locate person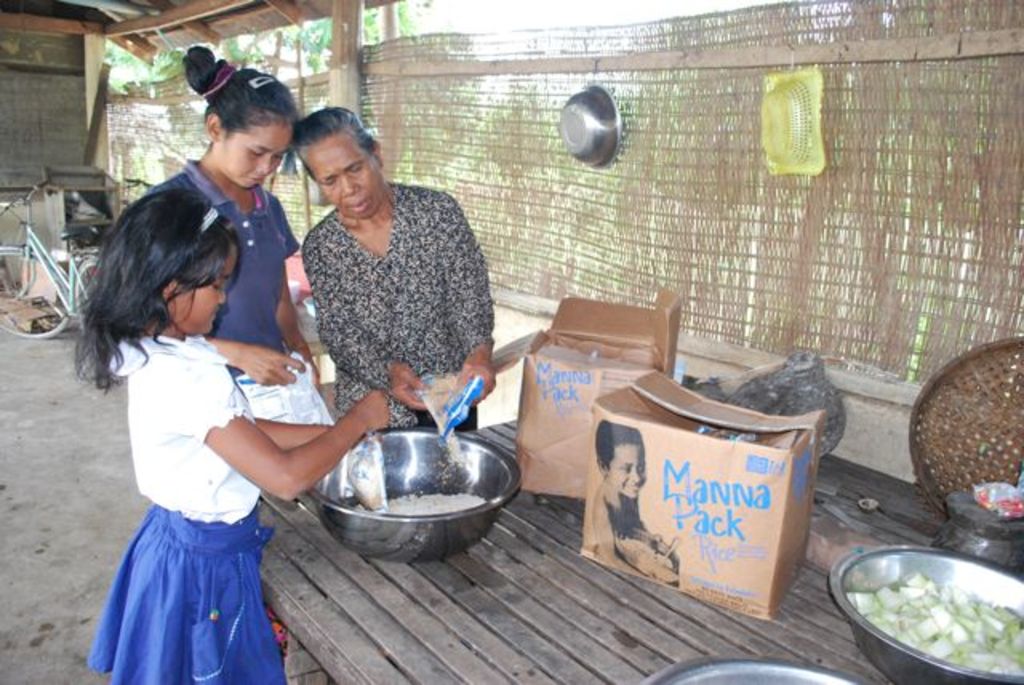
(75,189,392,683)
